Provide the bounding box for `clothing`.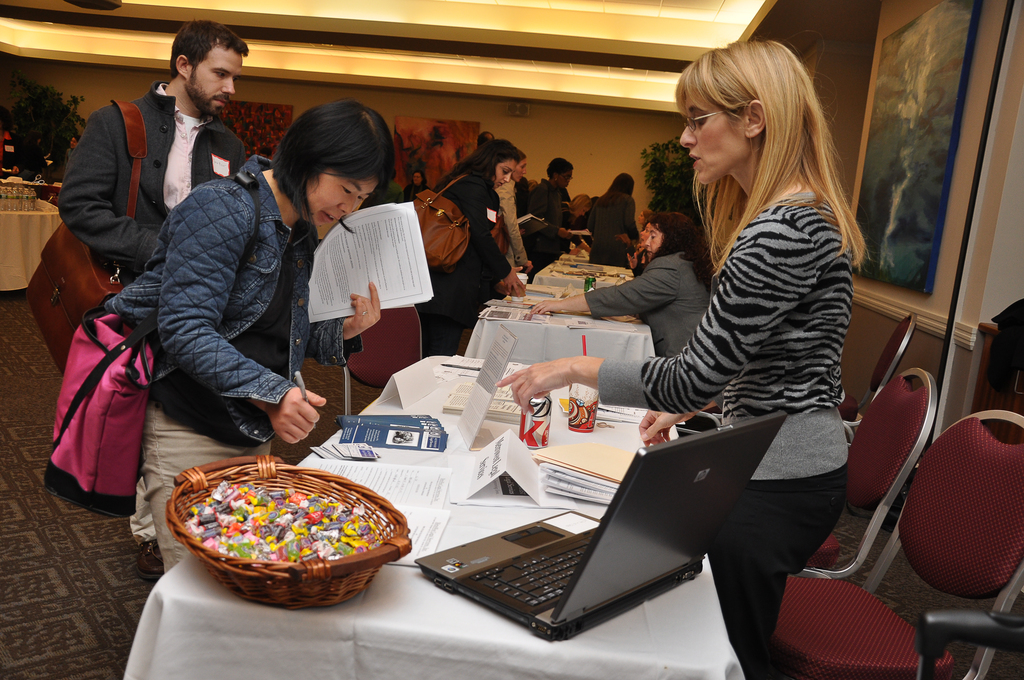
bbox=[423, 158, 512, 358].
